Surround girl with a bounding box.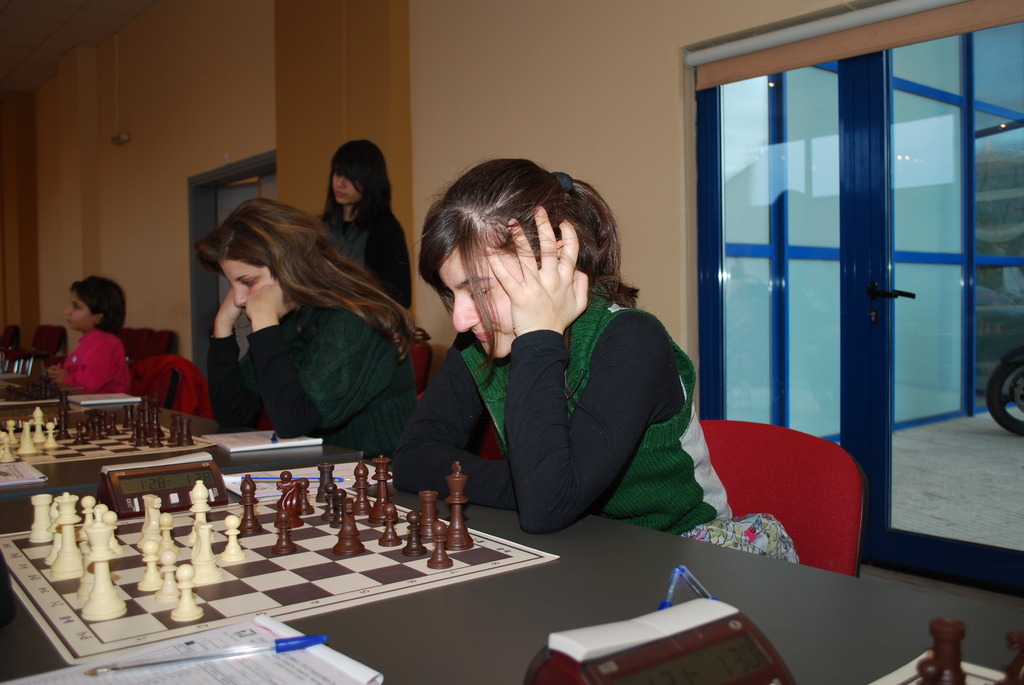
Rect(390, 157, 804, 564).
